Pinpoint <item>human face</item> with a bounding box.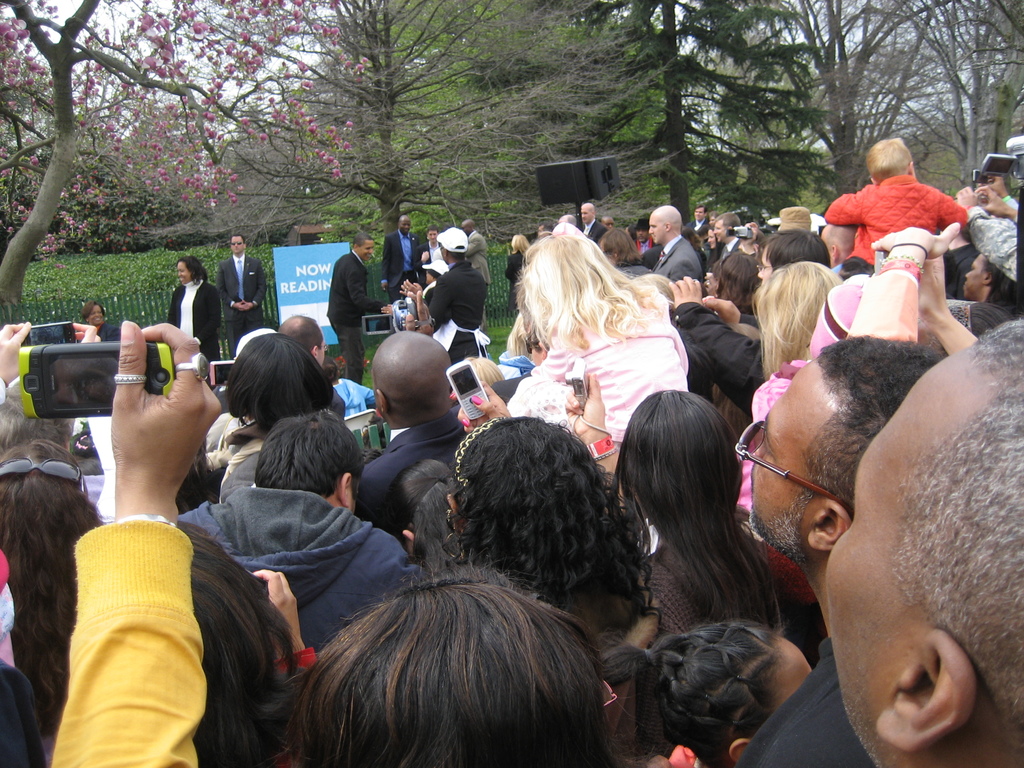
rect(646, 217, 664, 243).
